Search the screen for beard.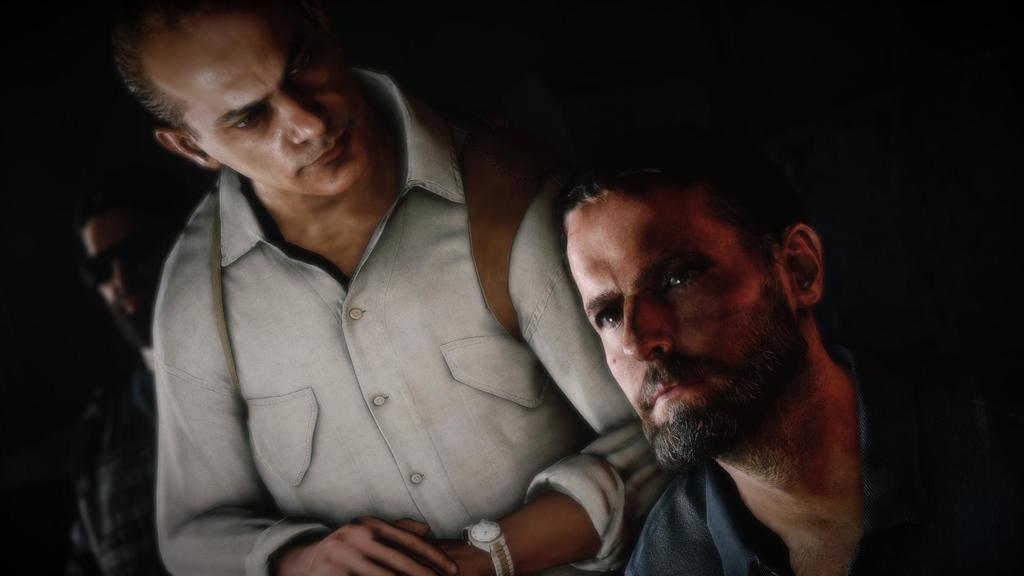
Found at (641, 303, 815, 474).
